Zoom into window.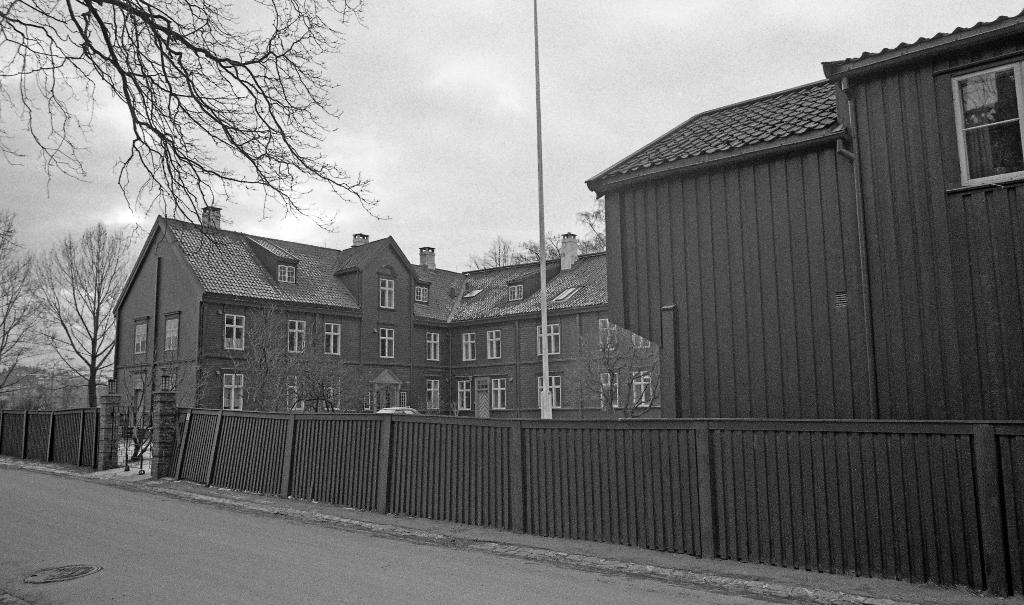
Zoom target: (x1=508, y1=282, x2=526, y2=301).
